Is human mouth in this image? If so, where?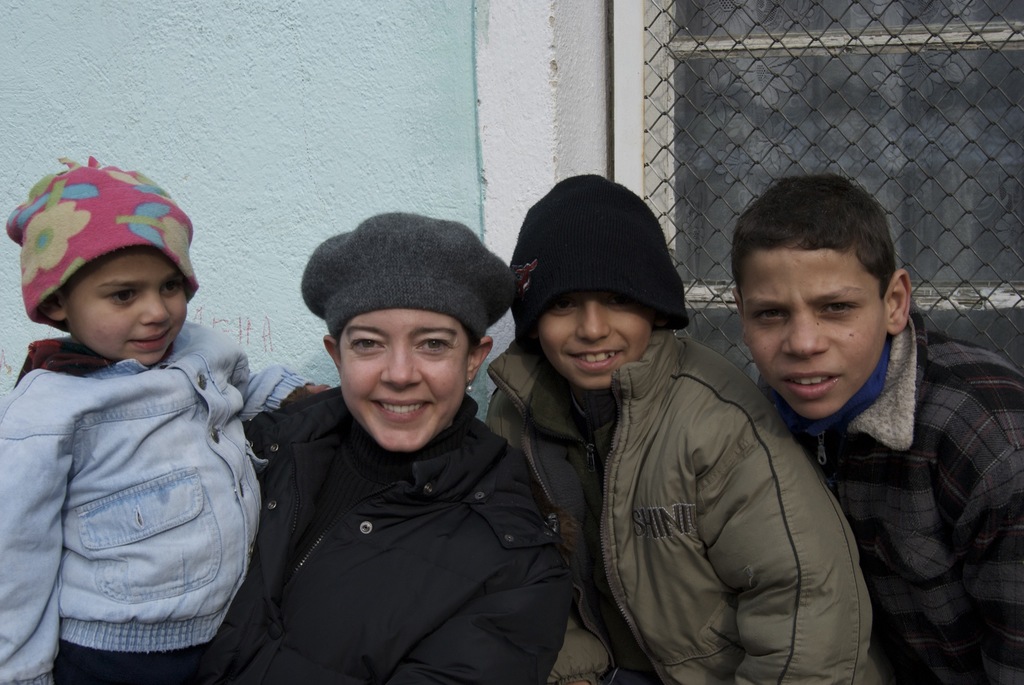
Yes, at box(367, 395, 431, 423).
